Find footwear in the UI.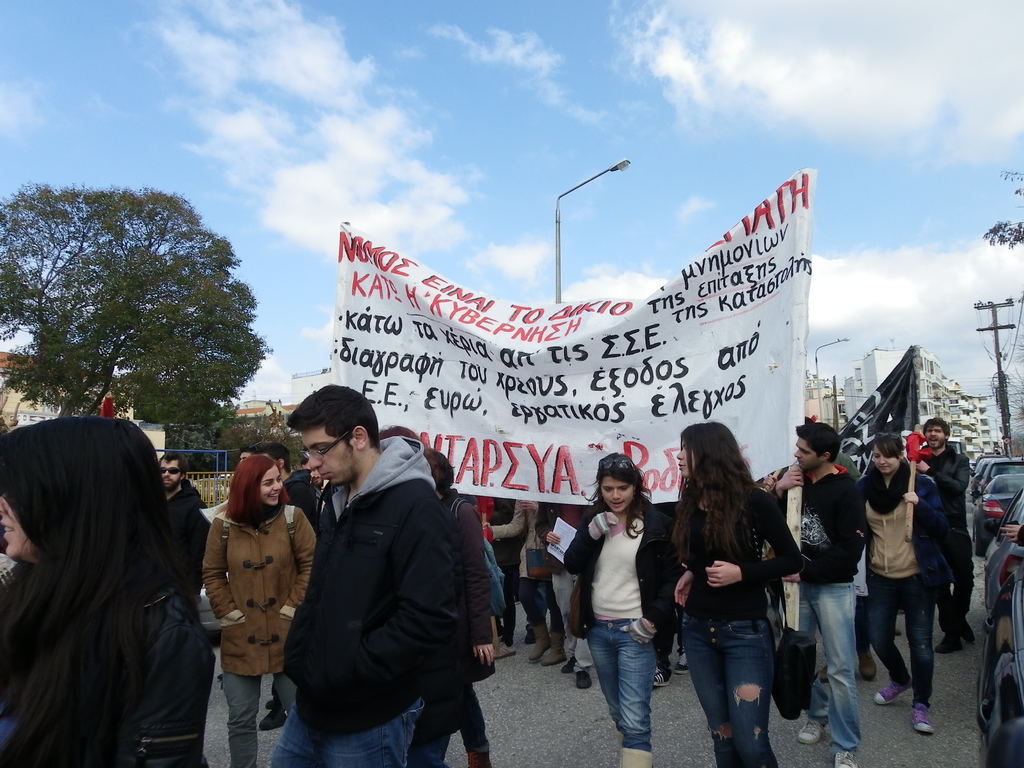
UI element at (797,718,826,746).
